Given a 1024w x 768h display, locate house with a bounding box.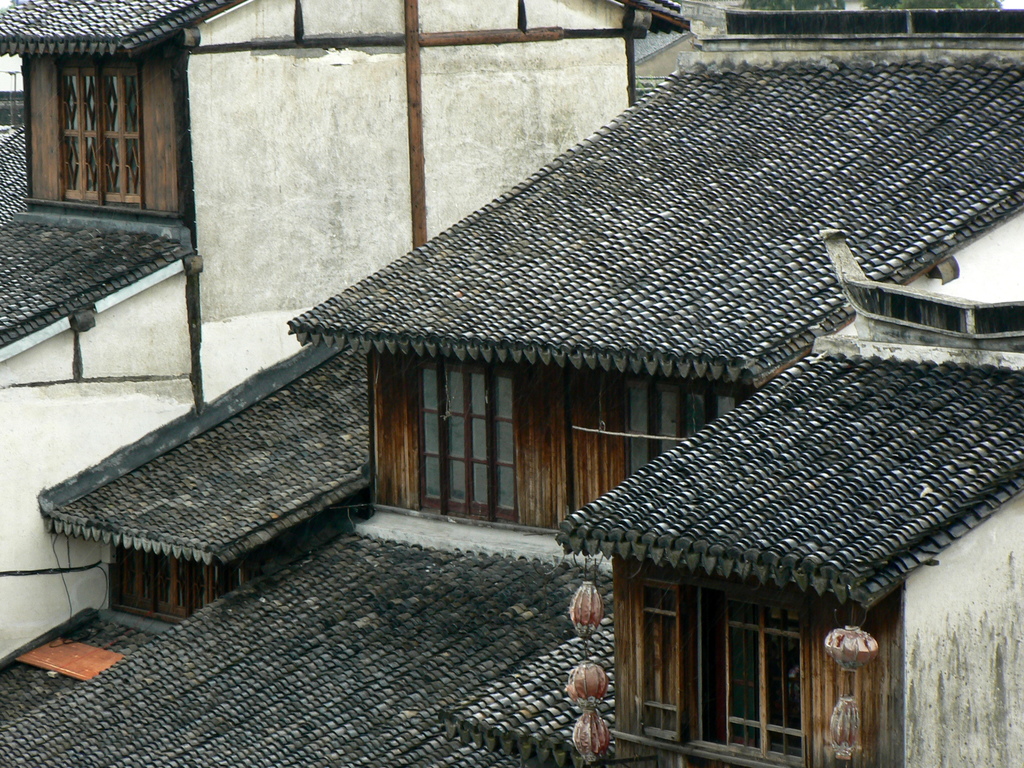
Located: [0,0,1014,760].
